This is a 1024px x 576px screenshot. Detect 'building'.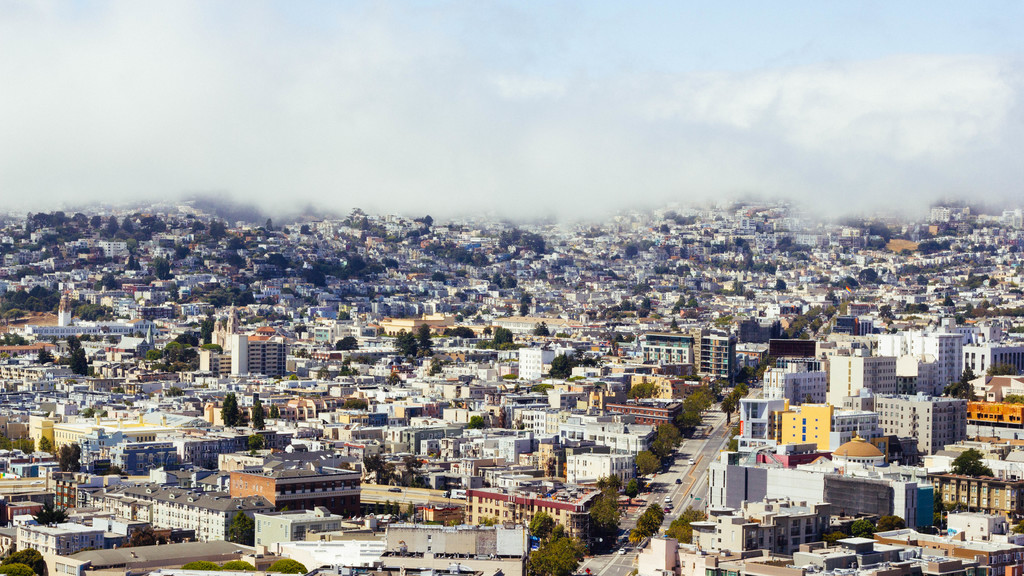
BBox(465, 490, 576, 523).
